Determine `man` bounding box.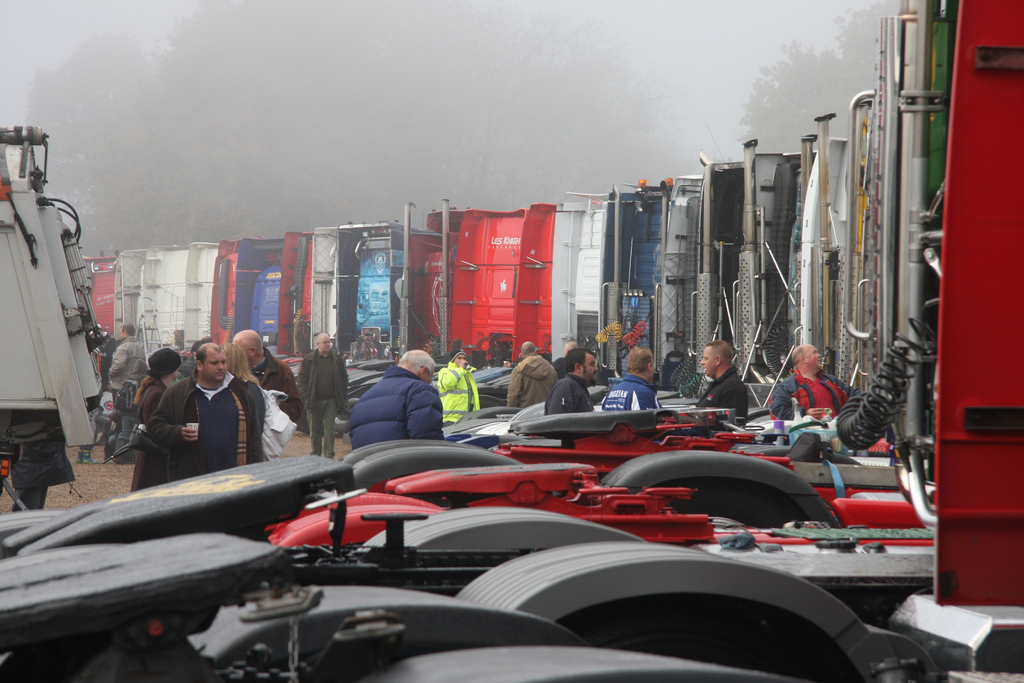
Determined: [229,328,301,428].
